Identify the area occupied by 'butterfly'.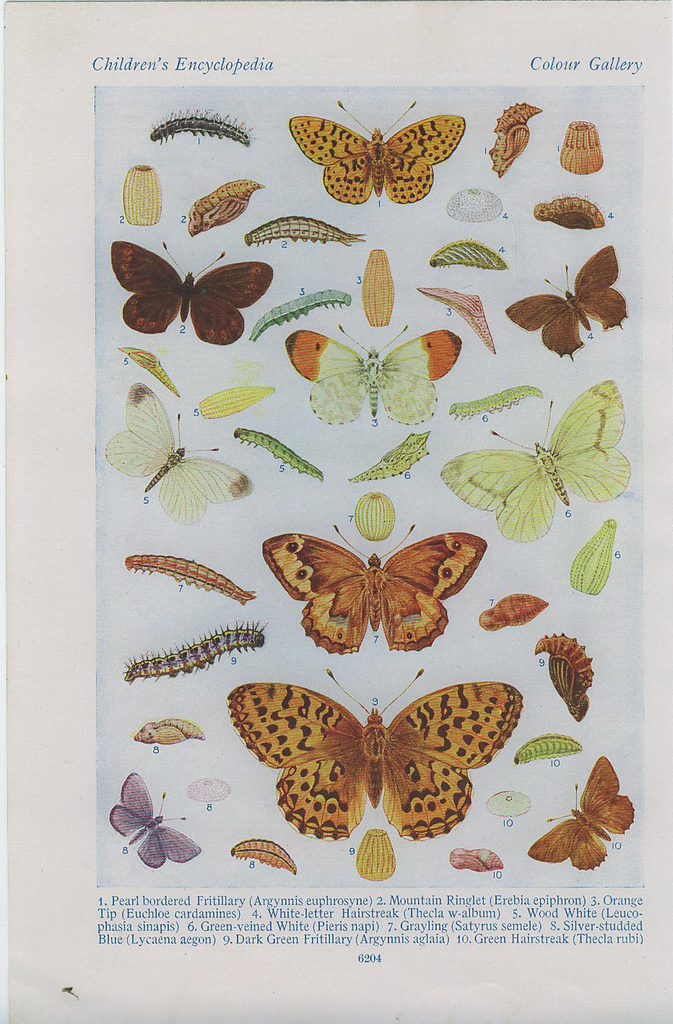
Area: (524,752,638,870).
